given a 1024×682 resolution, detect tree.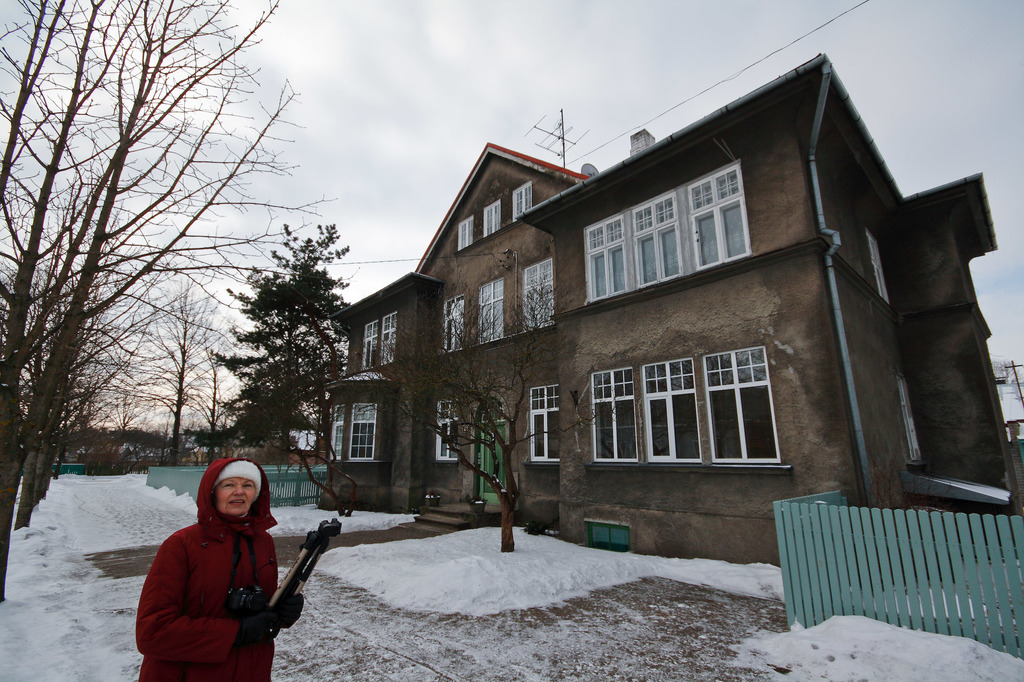
<region>987, 358, 1023, 385</region>.
